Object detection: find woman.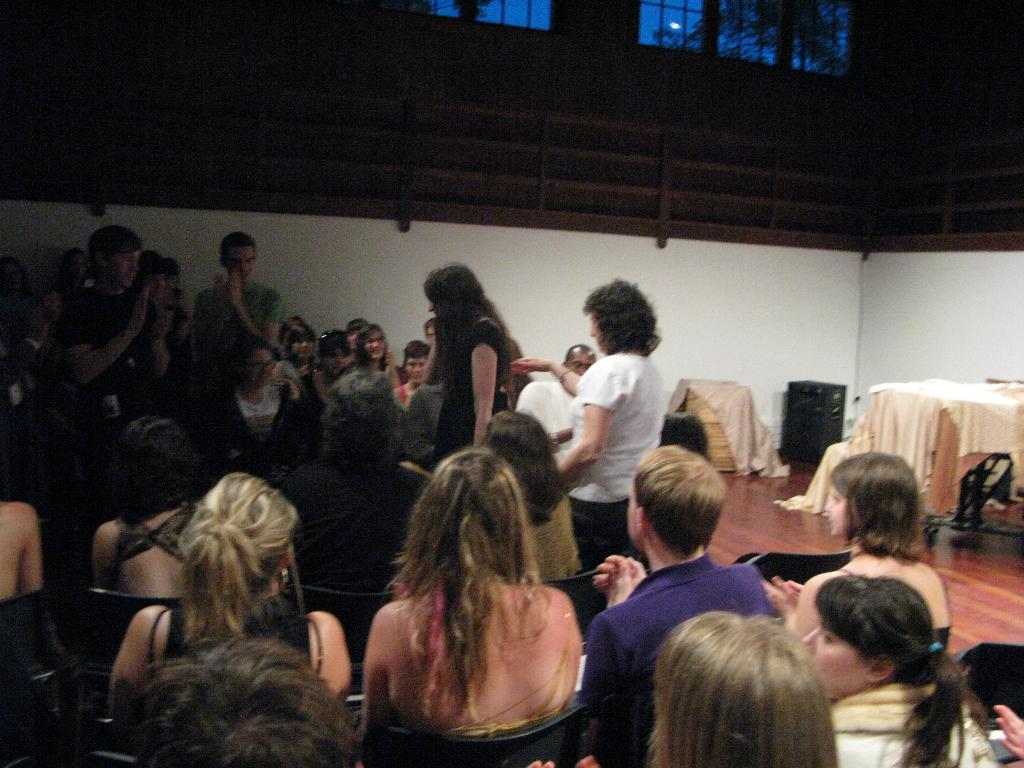
rect(355, 326, 403, 388).
